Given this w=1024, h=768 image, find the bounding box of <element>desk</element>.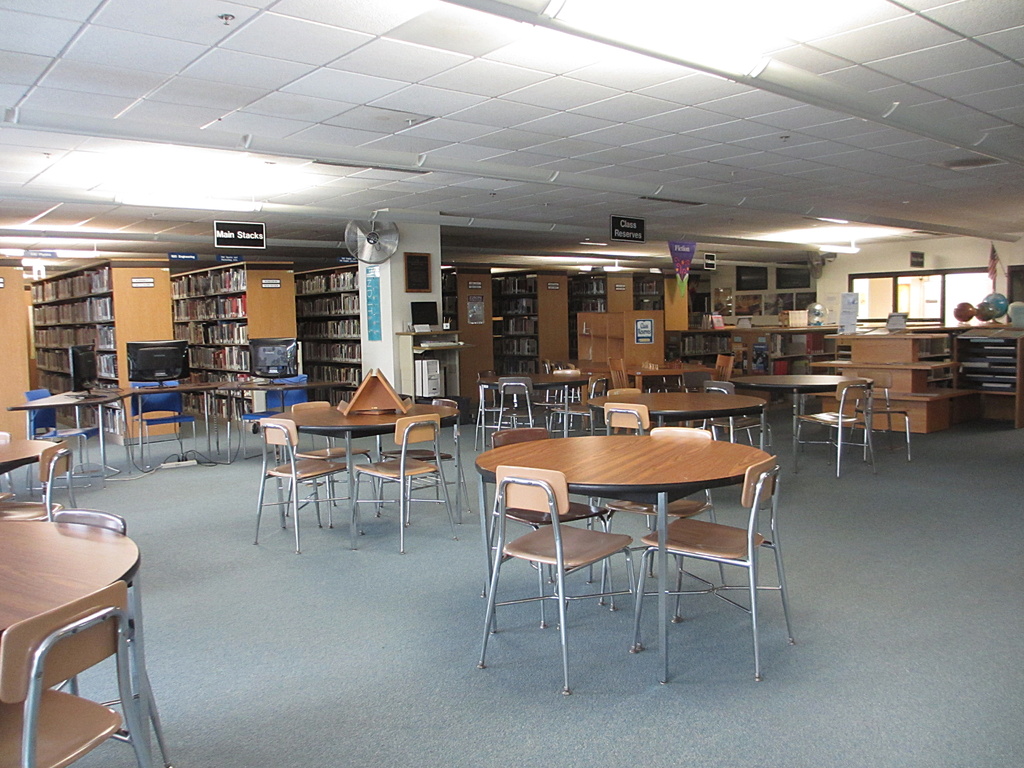
[left=466, top=422, right=769, bottom=625].
